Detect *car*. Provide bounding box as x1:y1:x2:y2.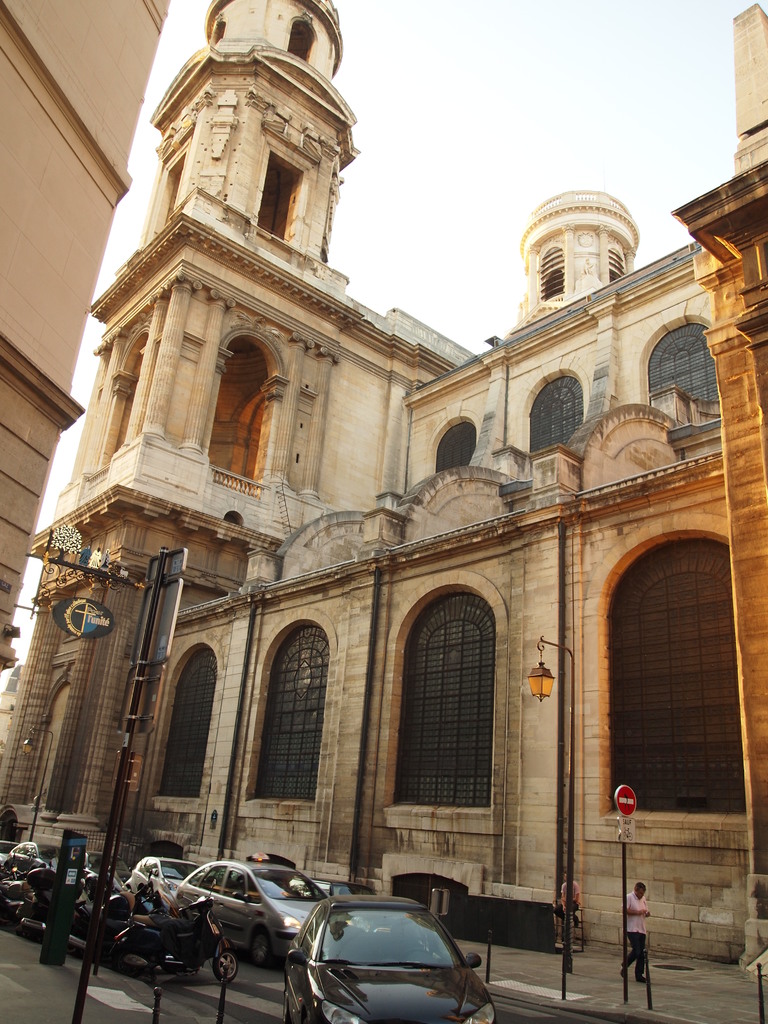
176:846:326:972.
